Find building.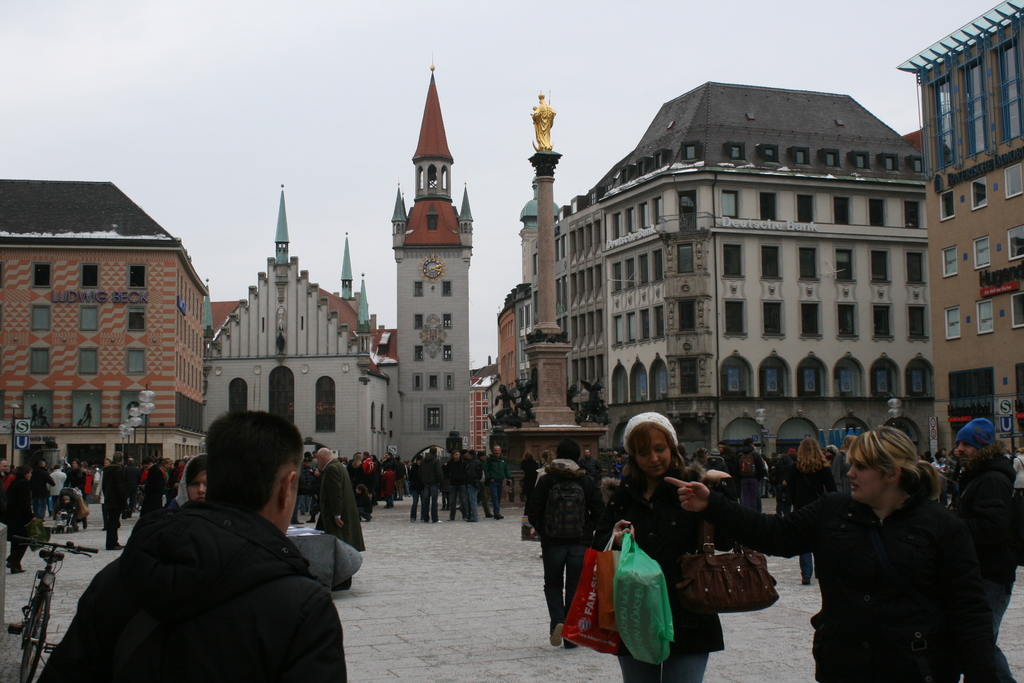
rect(208, 60, 474, 459).
